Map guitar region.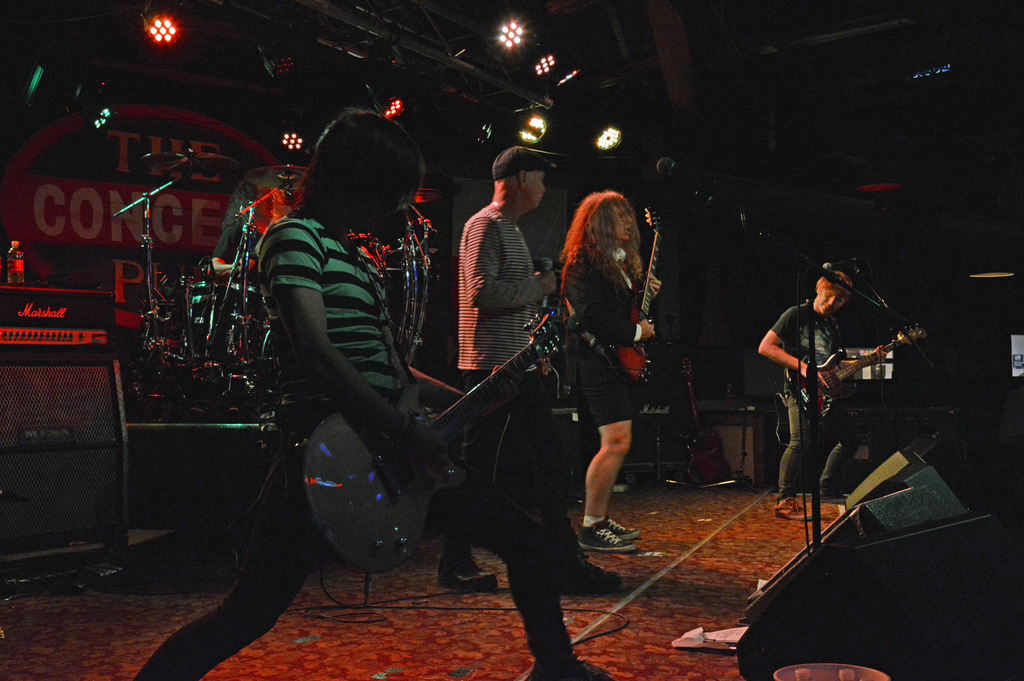
Mapped to l=614, t=204, r=659, b=384.
